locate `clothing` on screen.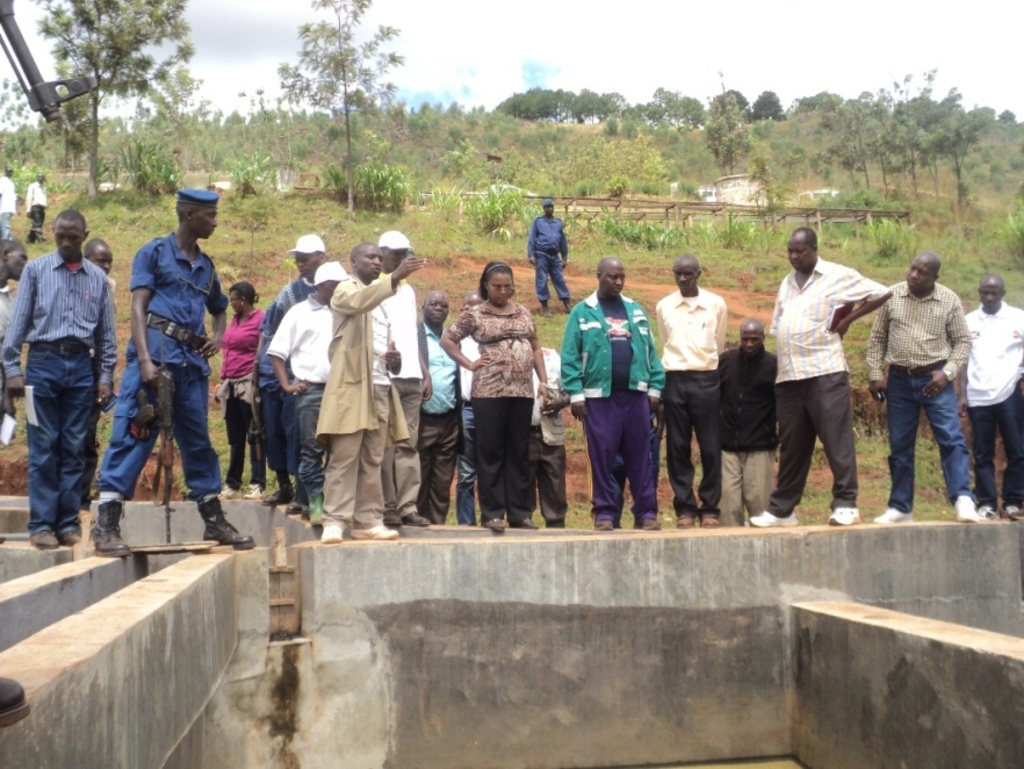
On screen at detection(659, 287, 724, 512).
